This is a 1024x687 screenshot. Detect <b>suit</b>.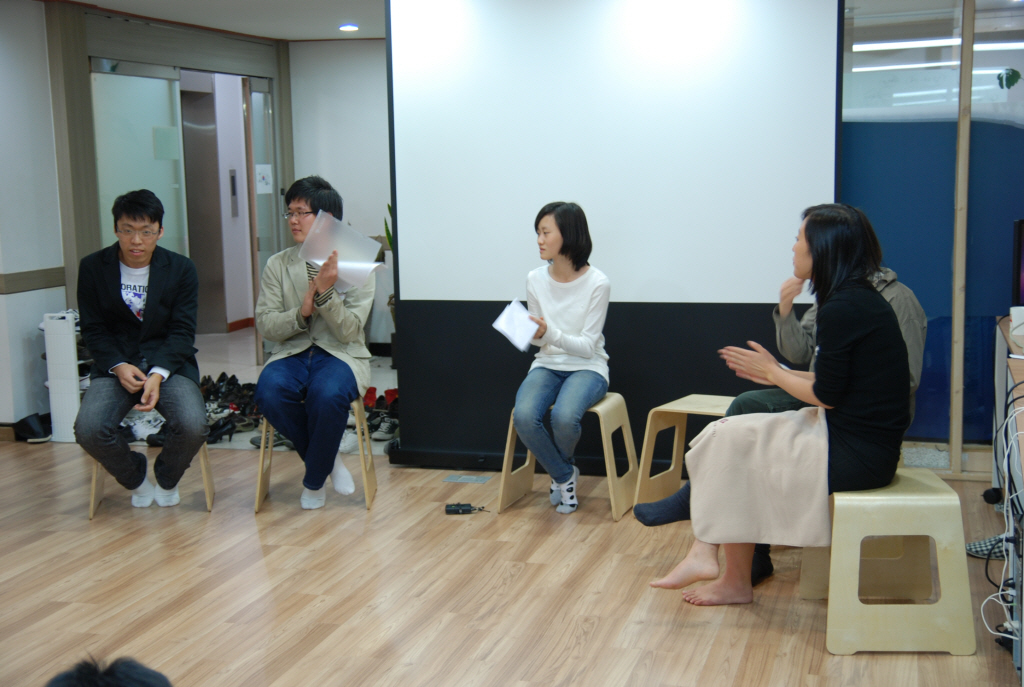
(x1=68, y1=240, x2=216, y2=514).
